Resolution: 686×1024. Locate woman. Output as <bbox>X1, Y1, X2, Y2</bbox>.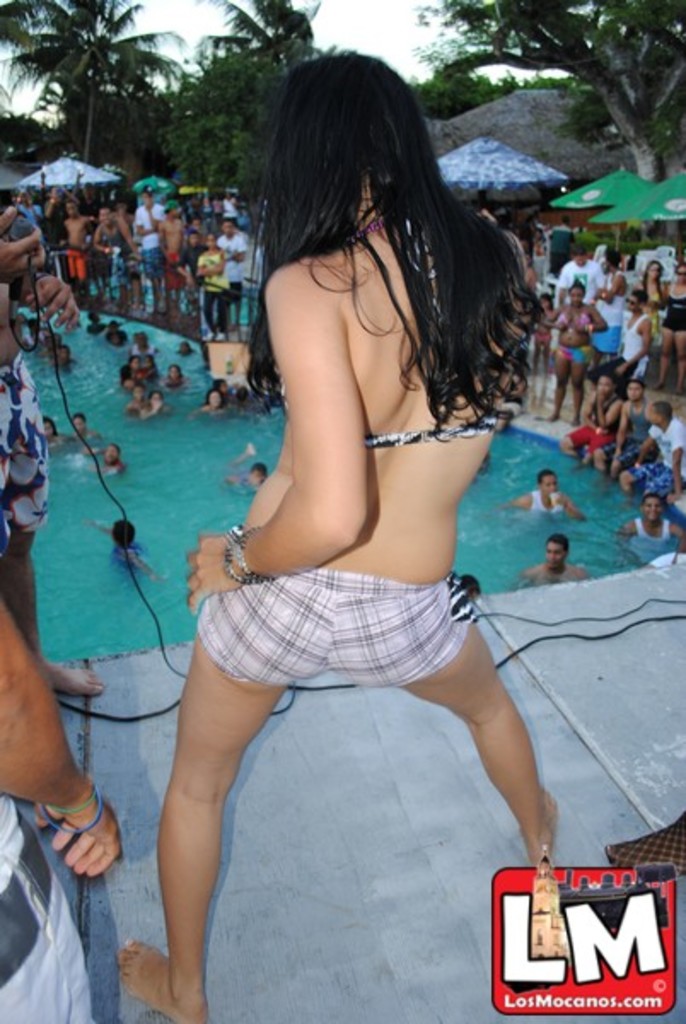
<bbox>142, 355, 169, 384</bbox>.
